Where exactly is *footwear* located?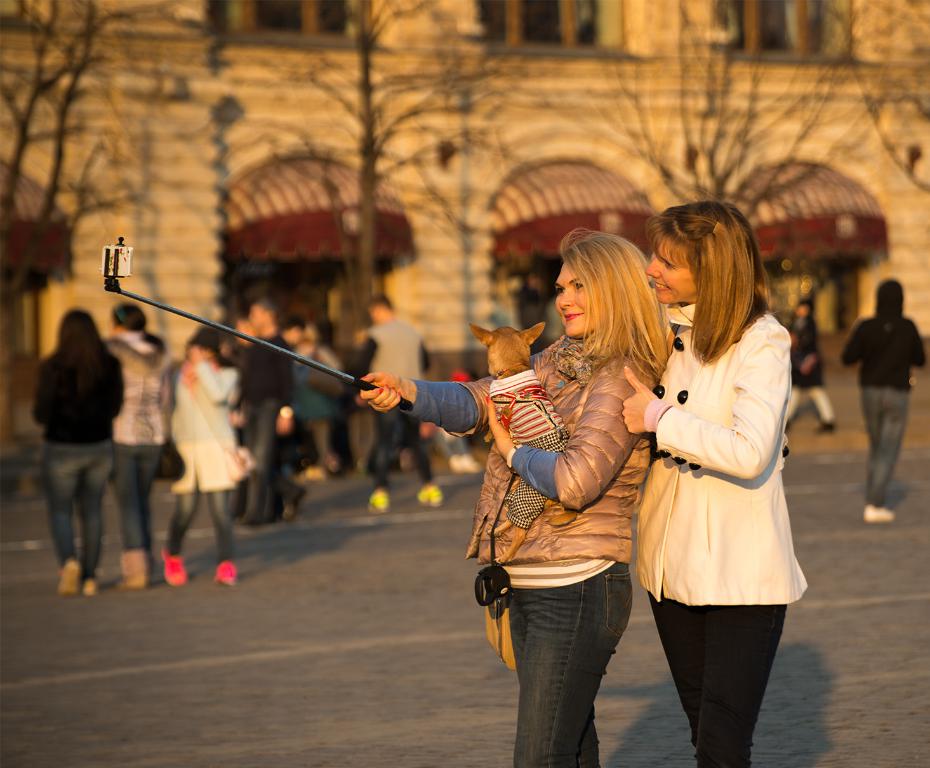
Its bounding box is <bbox>212, 559, 241, 592</bbox>.
